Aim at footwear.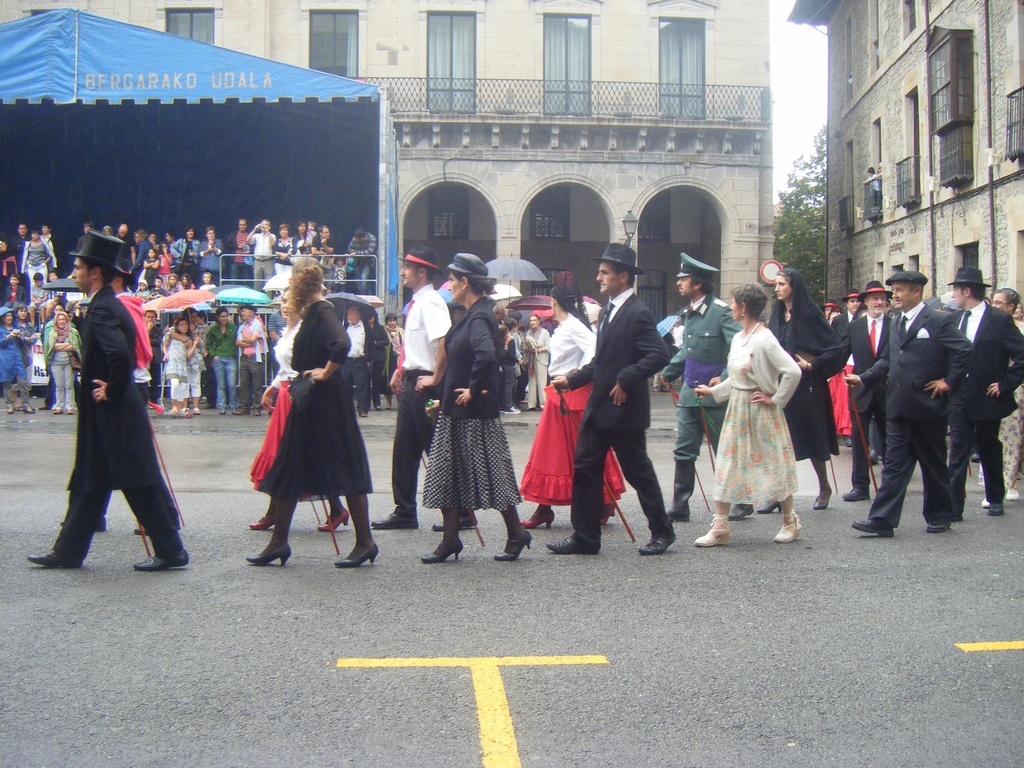
Aimed at rect(332, 541, 380, 569).
